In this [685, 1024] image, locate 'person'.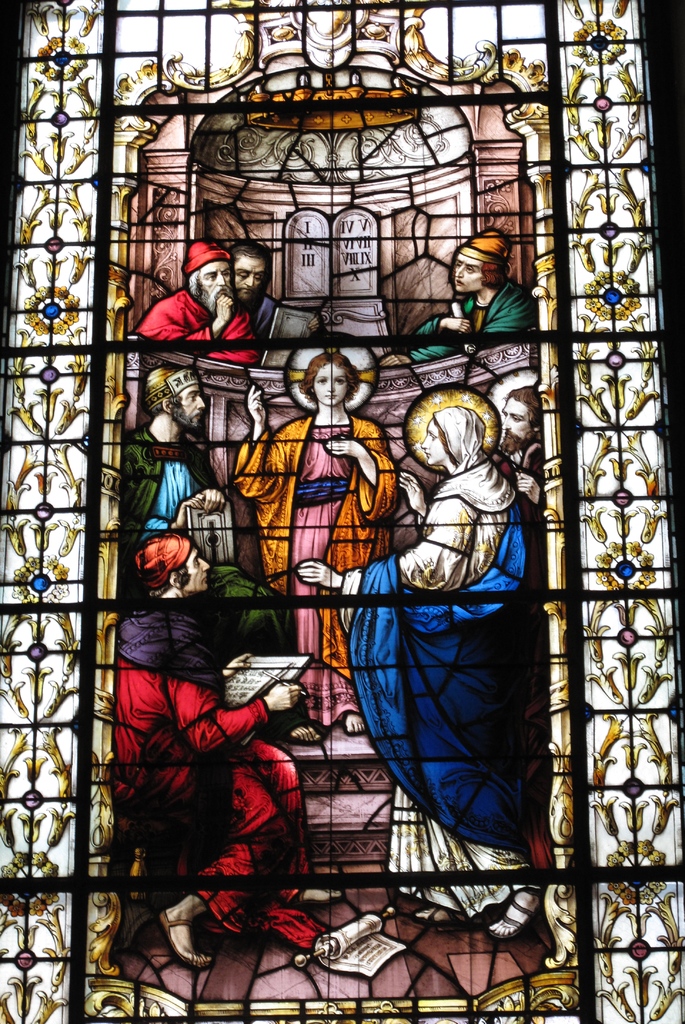
Bounding box: 233/242/281/342.
